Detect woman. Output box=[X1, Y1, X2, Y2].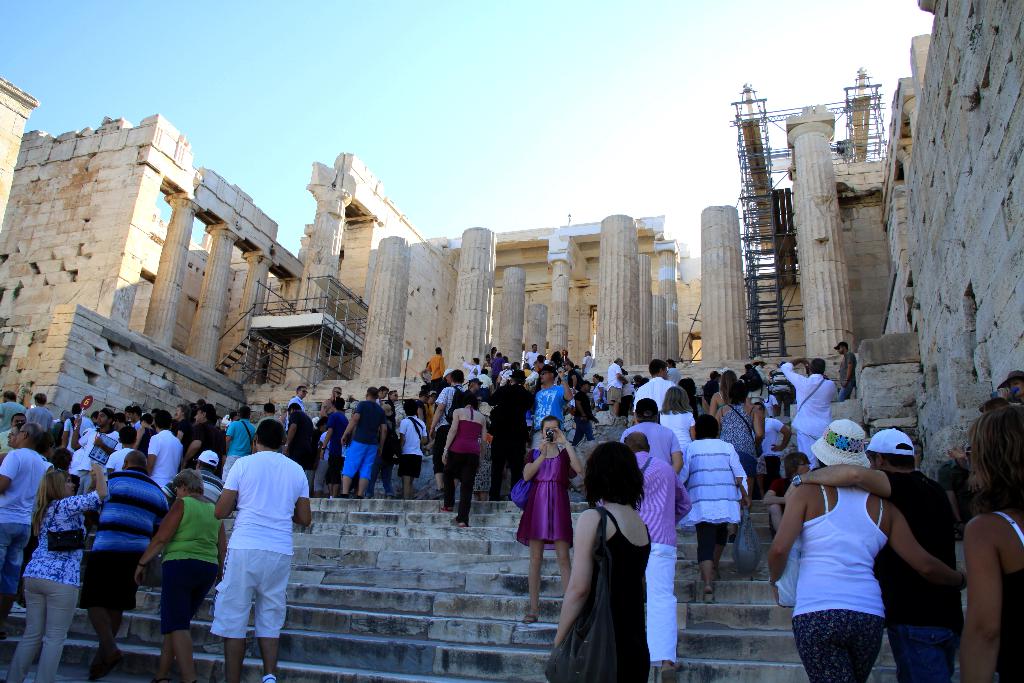
box=[710, 371, 735, 413].
